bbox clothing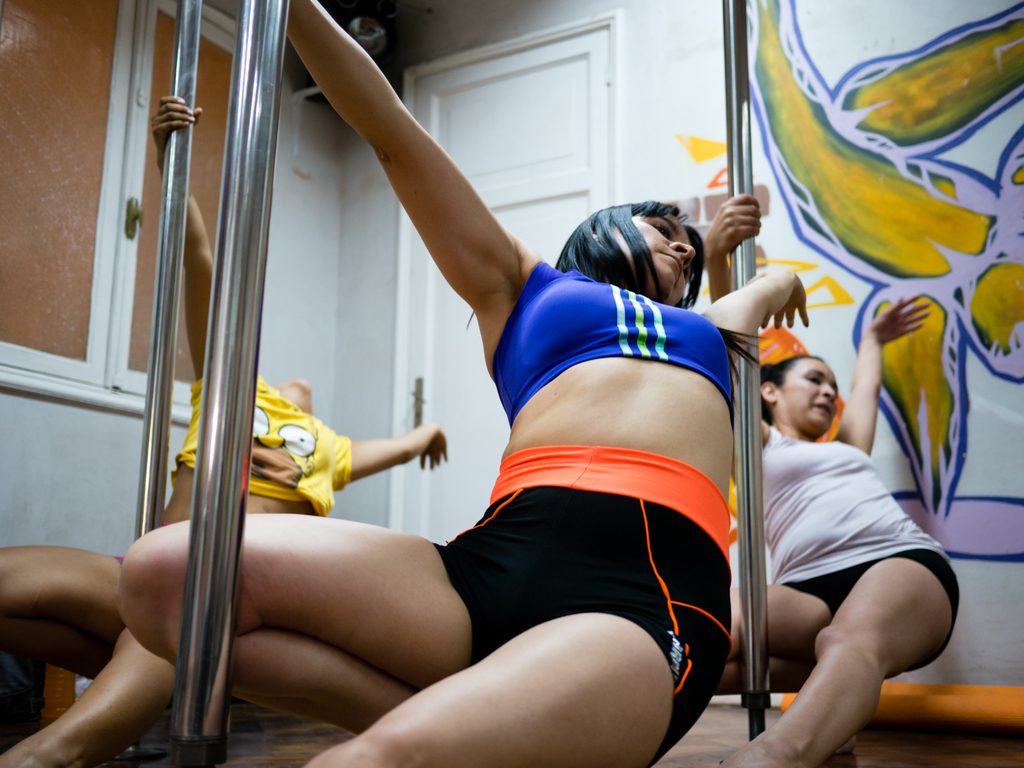
pyautogui.locateOnScreen(435, 262, 735, 767)
